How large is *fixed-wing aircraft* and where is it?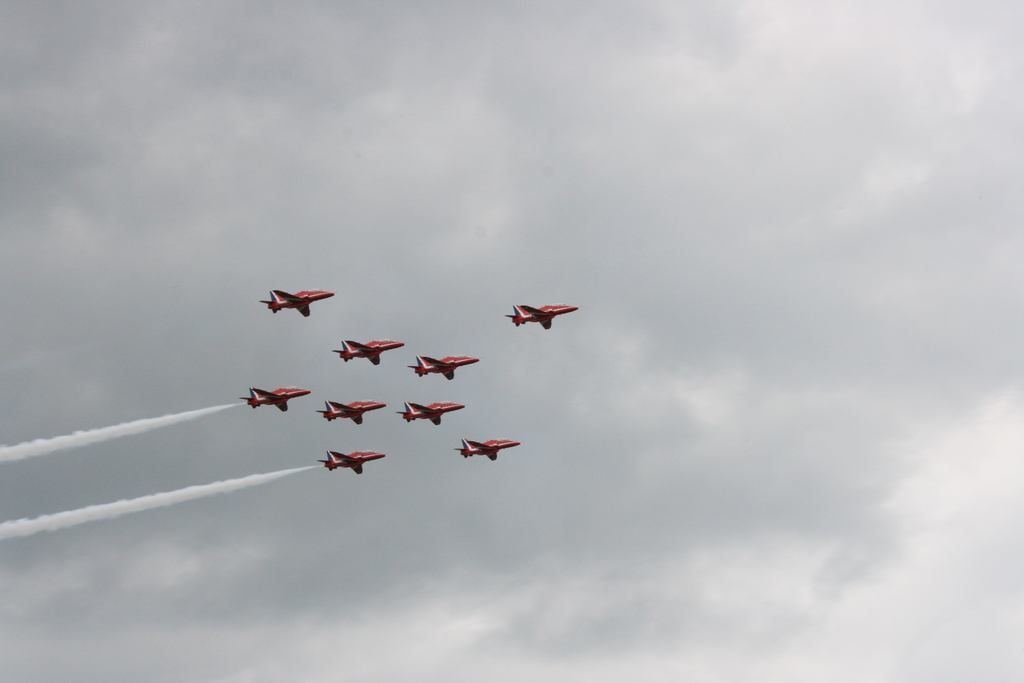
Bounding box: [239,378,314,415].
